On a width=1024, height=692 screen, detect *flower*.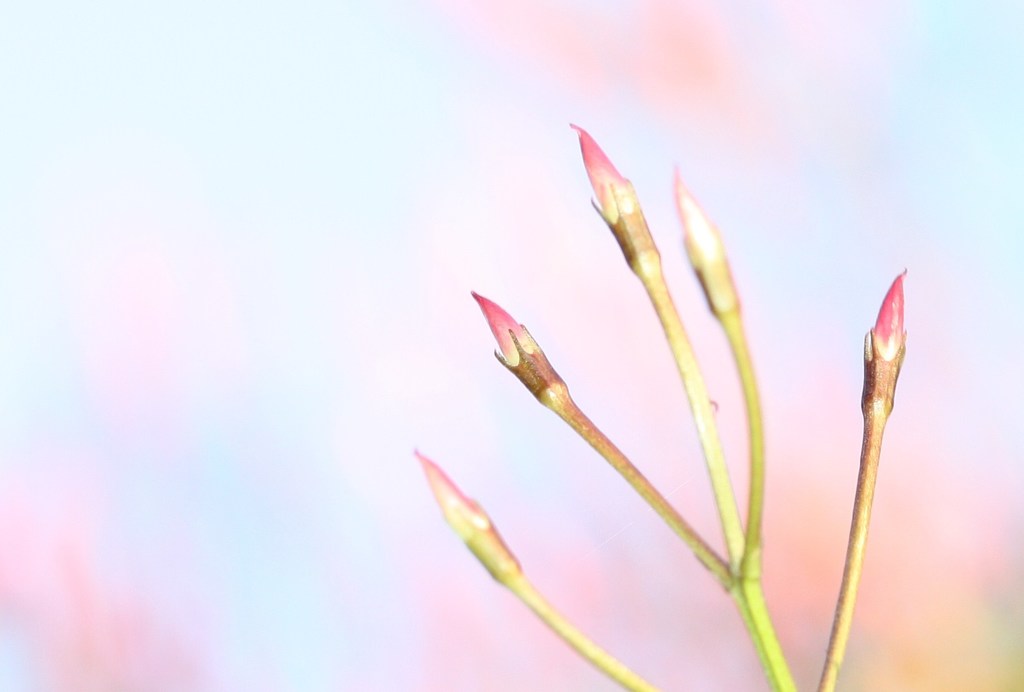
box(857, 267, 906, 402).
